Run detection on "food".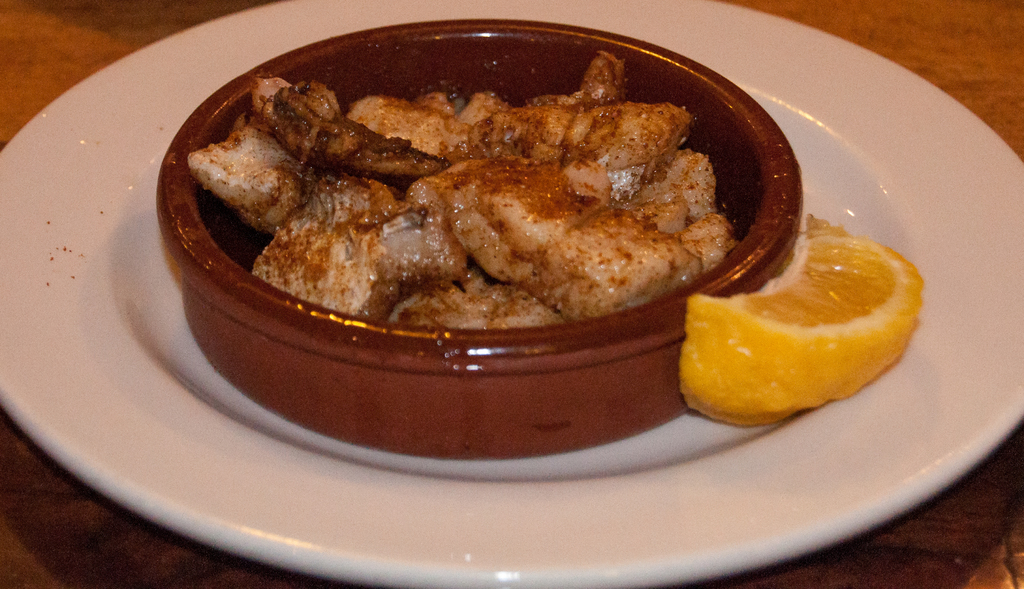
Result: <box>678,202,927,438</box>.
